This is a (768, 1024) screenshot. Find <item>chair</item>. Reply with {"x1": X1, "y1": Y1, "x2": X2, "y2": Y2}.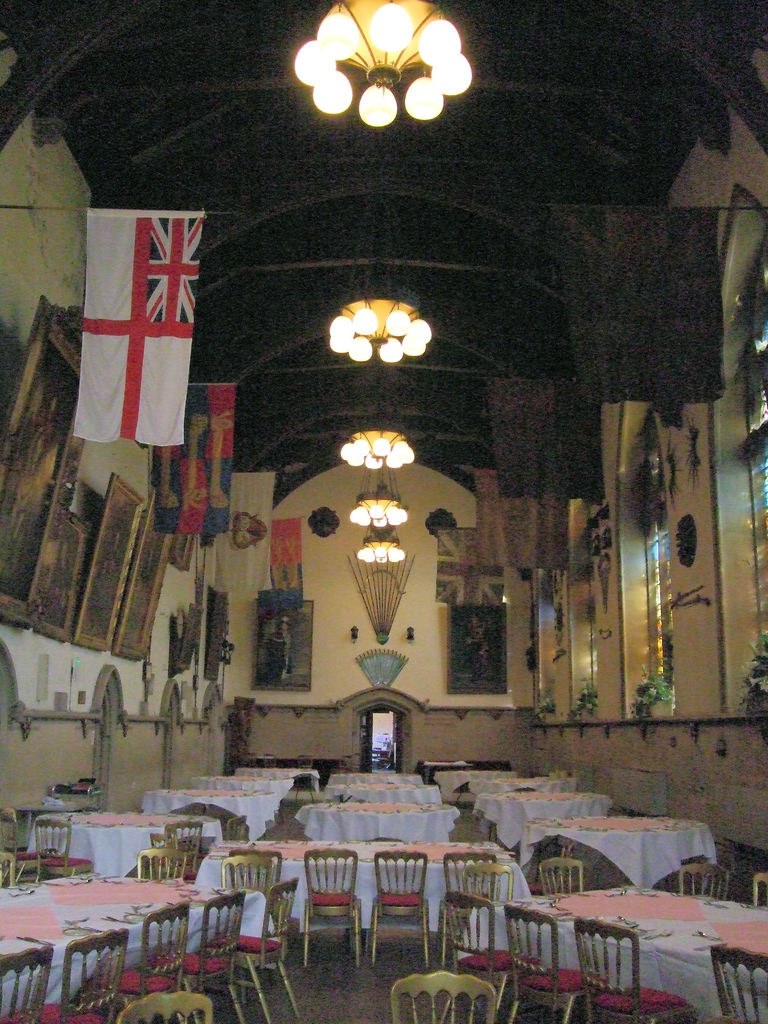
{"x1": 0, "y1": 803, "x2": 42, "y2": 882}.
